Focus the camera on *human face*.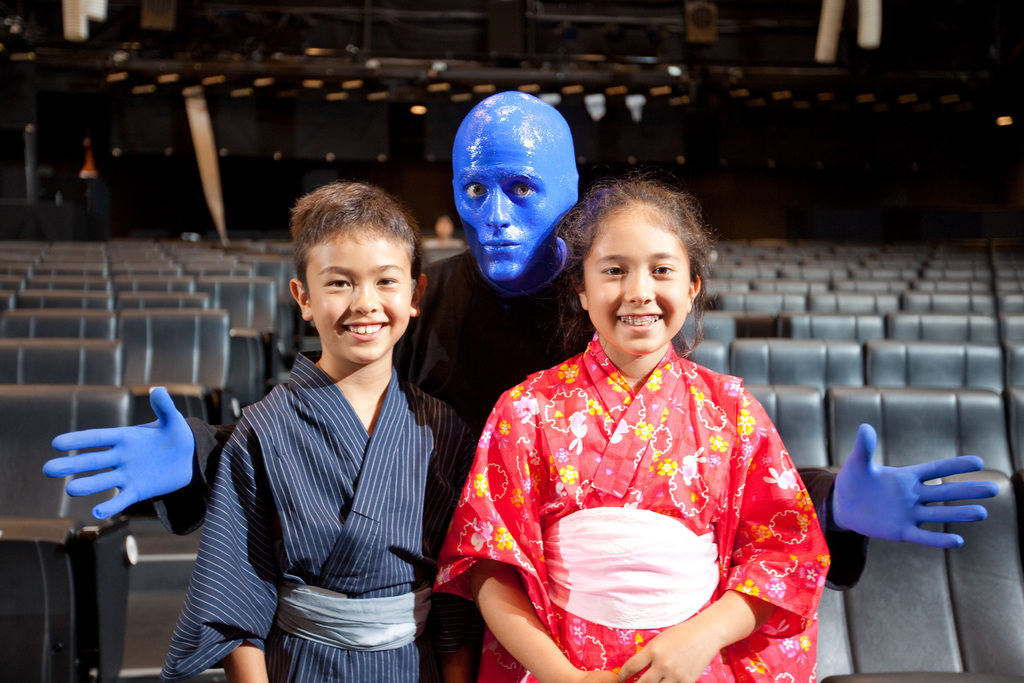
Focus region: [456,132,576,281].
